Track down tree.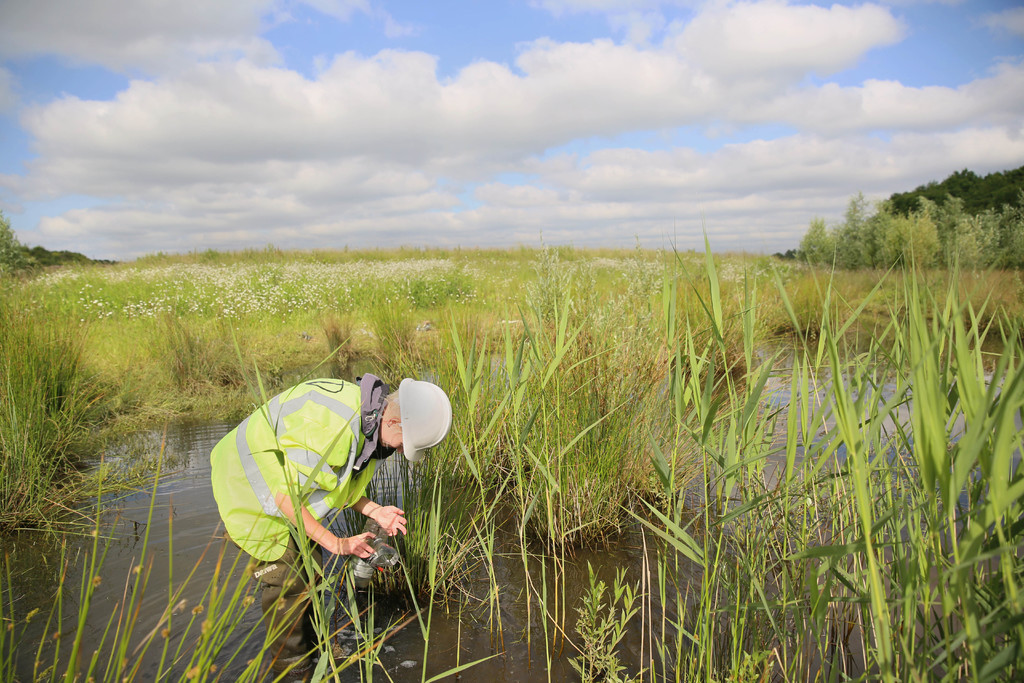
Tracked to {"x1": 0, "y1": 209, "x2": 39, "y2": 272}.
